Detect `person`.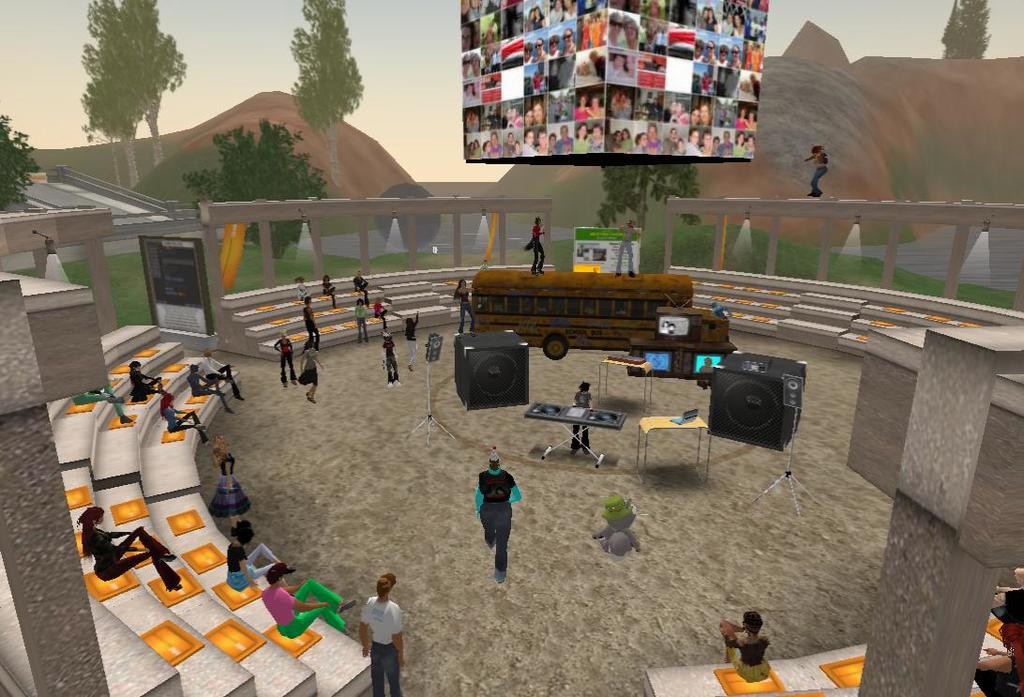
Detected at region(522, 106, 535, 126).
